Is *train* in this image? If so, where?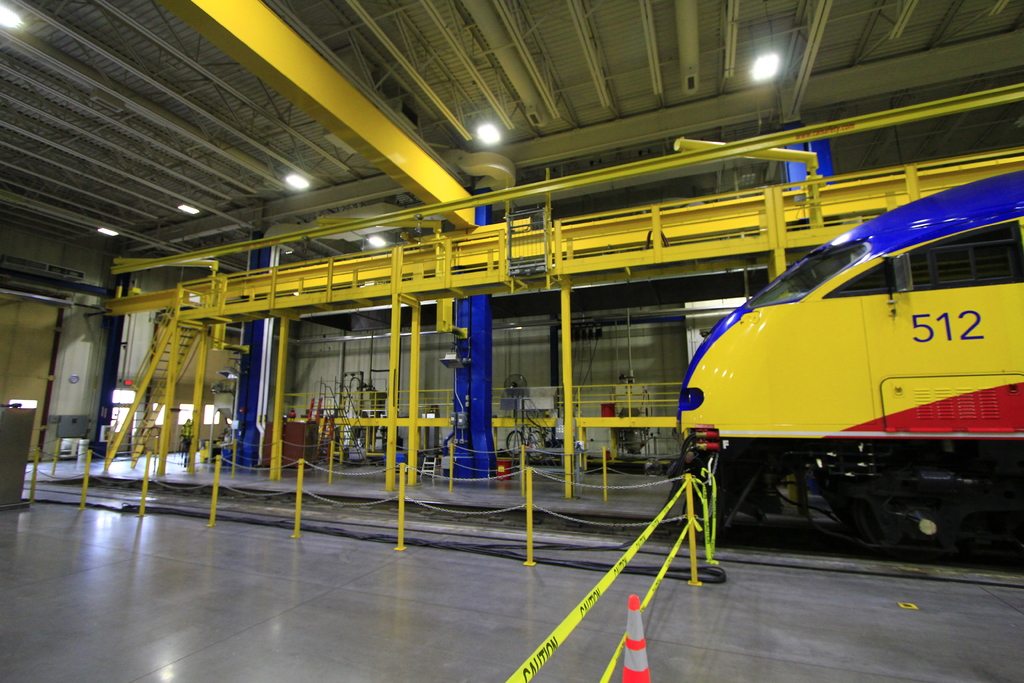
Yes, at region(668, 167, 1023, 558).
